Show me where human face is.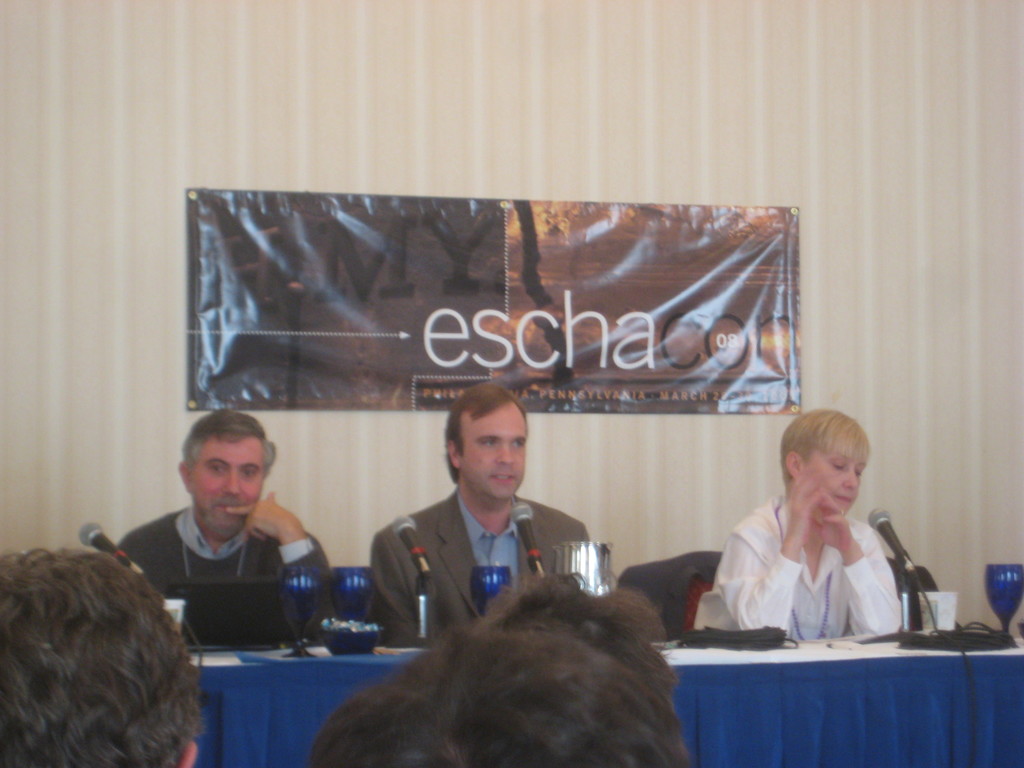
human face is at <bbox>462, 407, 527, 496</bbox>.
